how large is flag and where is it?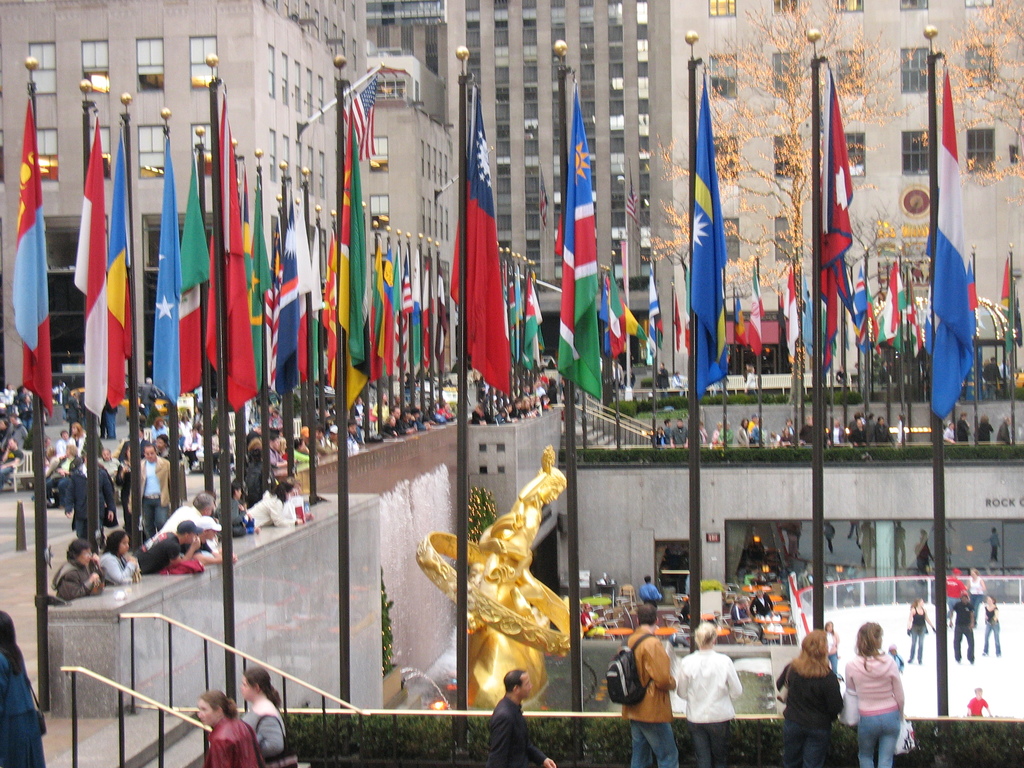
Bounding box: <region>851, 254, 877, 353</region>.
